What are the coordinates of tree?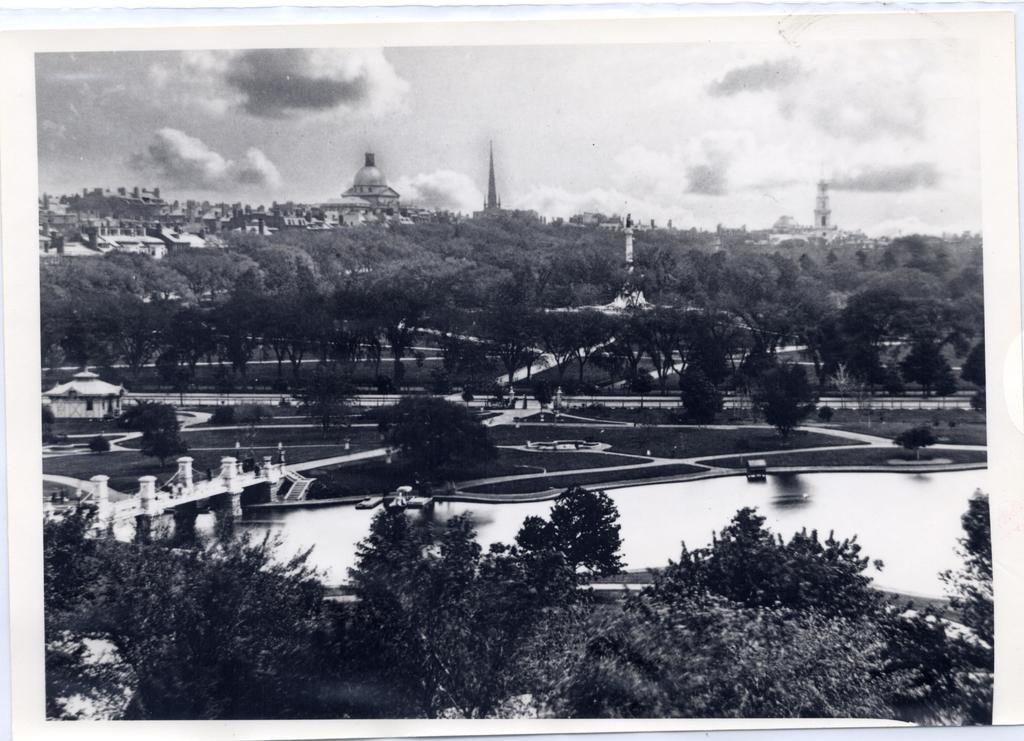
(371, 394, 504, 489).
